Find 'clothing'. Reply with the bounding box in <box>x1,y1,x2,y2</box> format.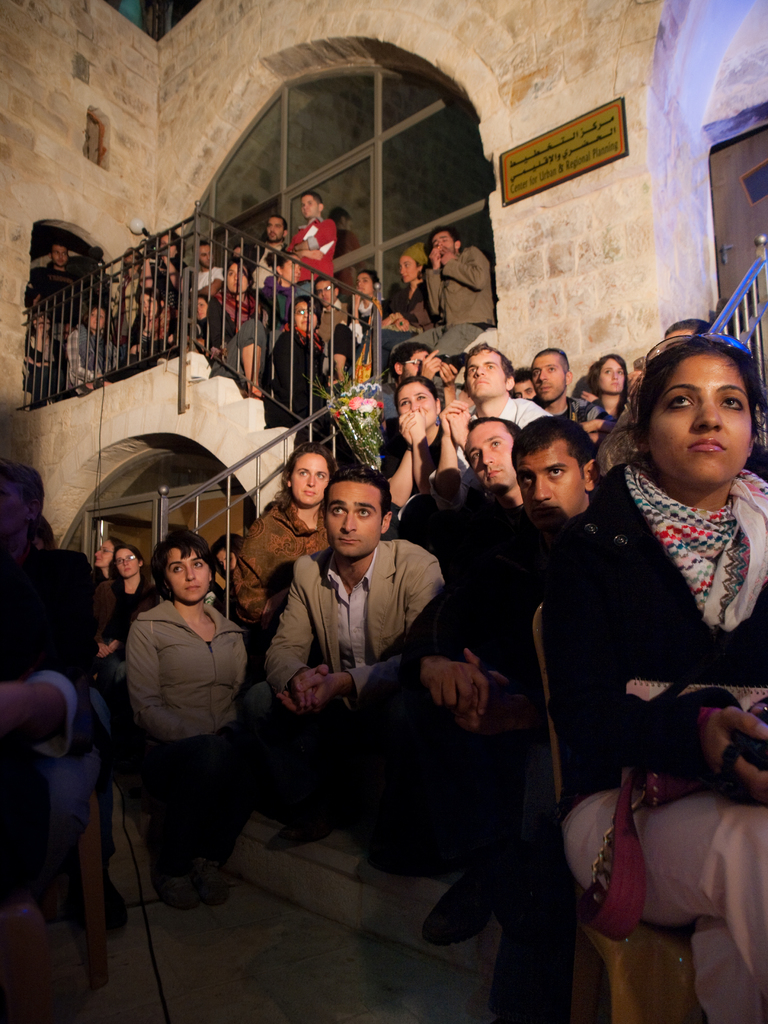
<box>20,547,102,902</box>.
